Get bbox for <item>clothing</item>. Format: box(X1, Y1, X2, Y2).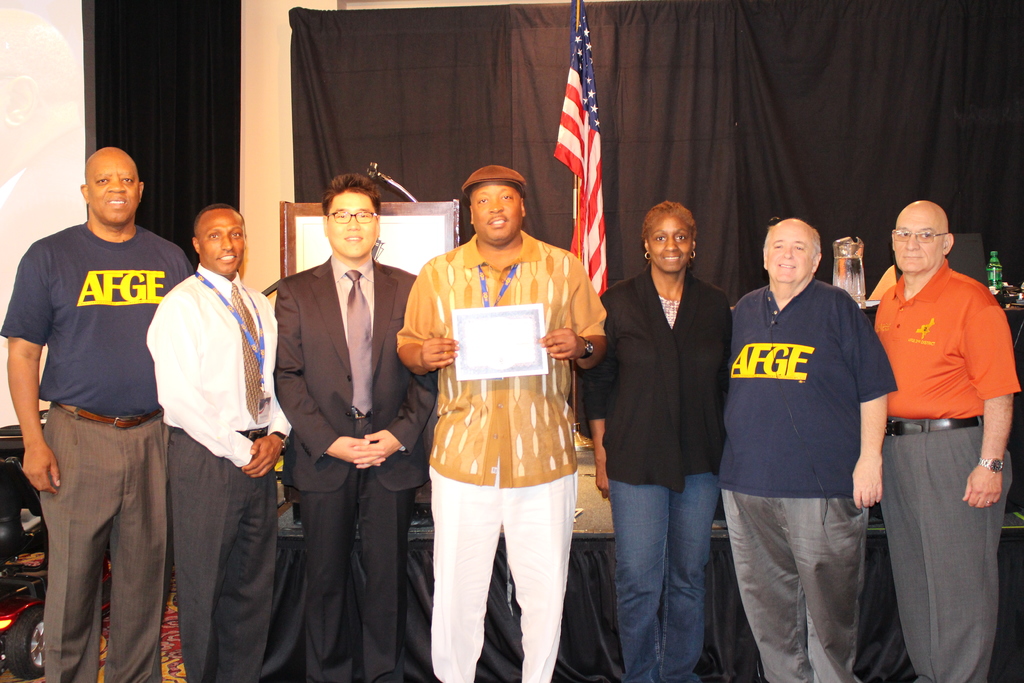
box(266, 249, 429, 670).
